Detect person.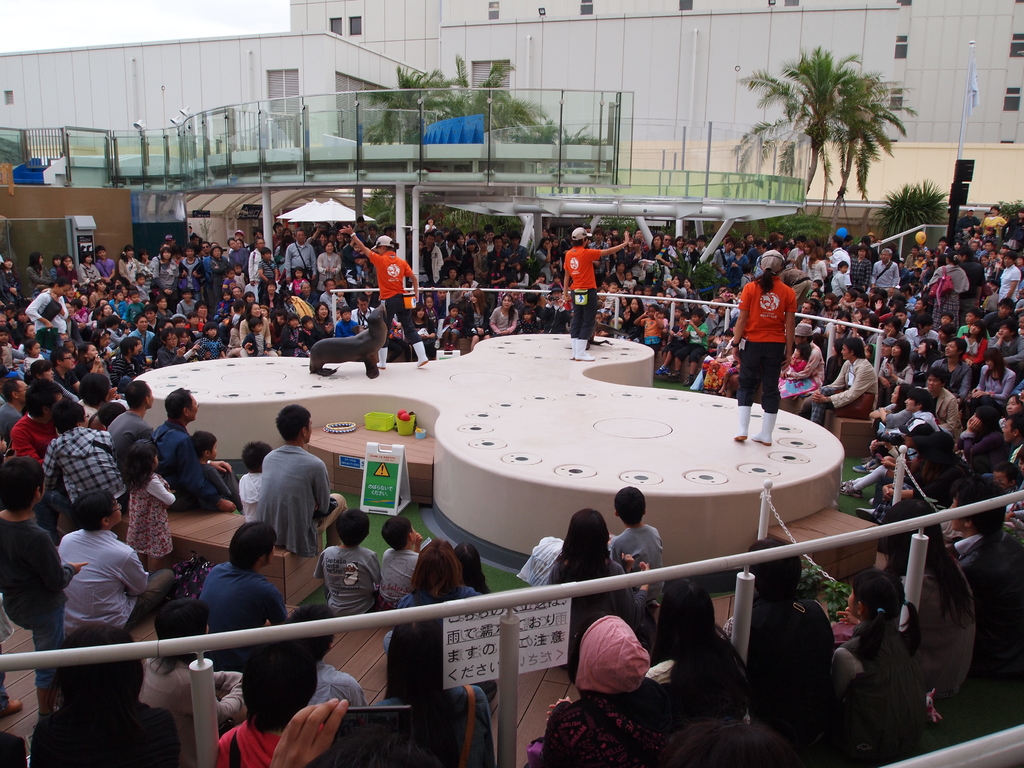
Detected at [left=340, top=227, right=429, bottom=364].
